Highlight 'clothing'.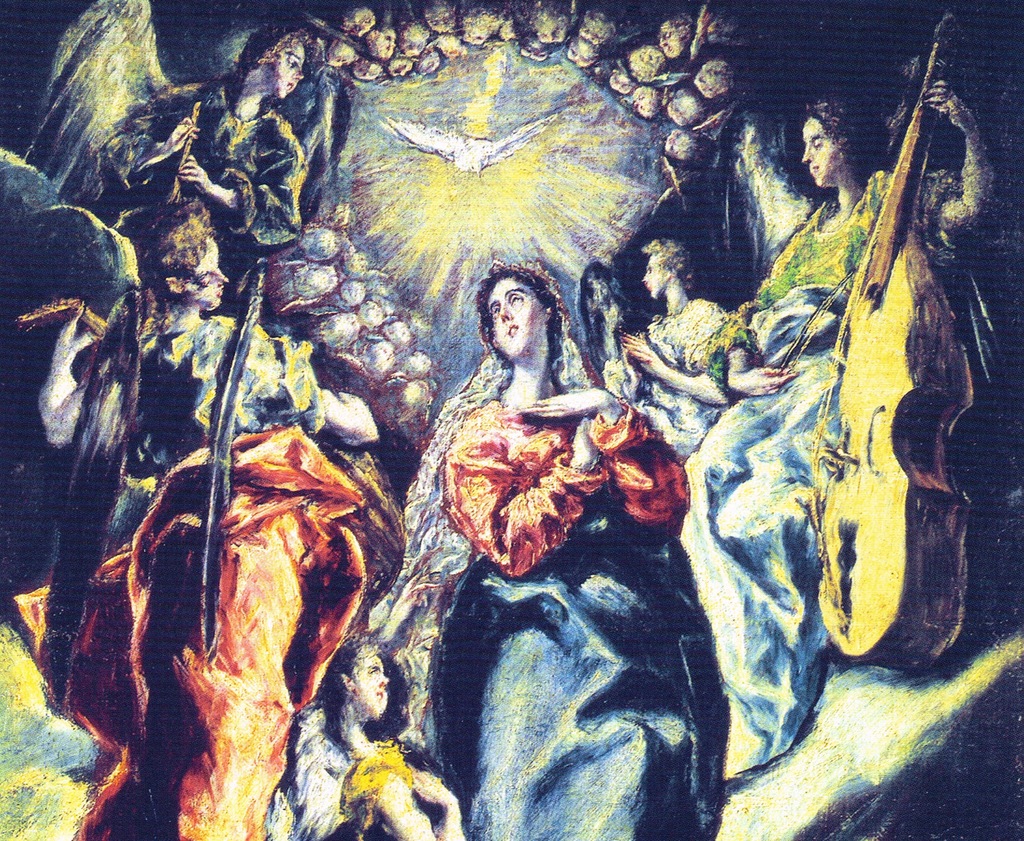
Highlighted region: l=65, t=299, r=340, b=701.
